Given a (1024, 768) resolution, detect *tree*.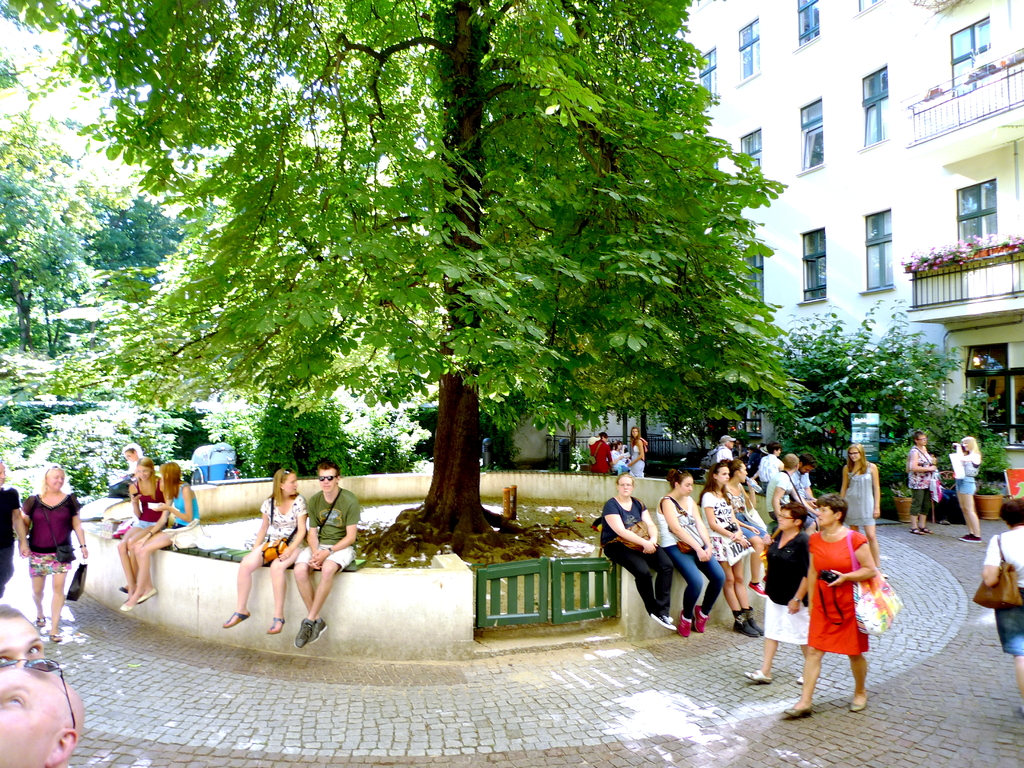
[799,289,1016,497].
